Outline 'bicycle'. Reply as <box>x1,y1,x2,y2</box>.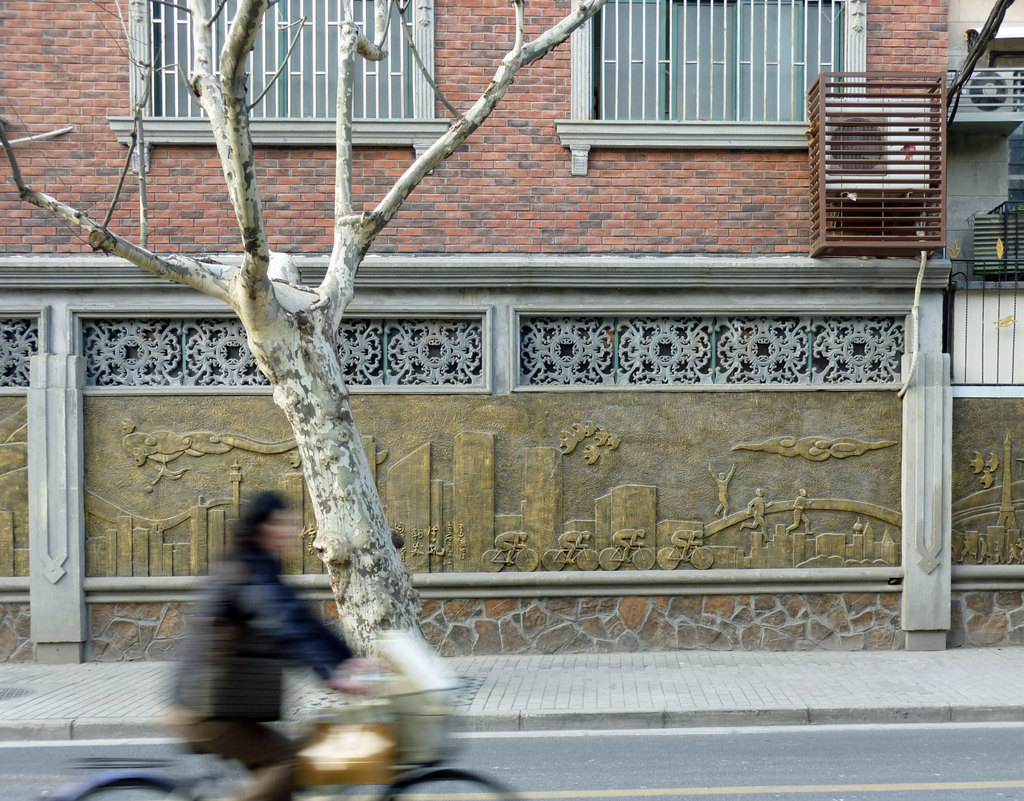
<box>41,665,521,800</box>.
